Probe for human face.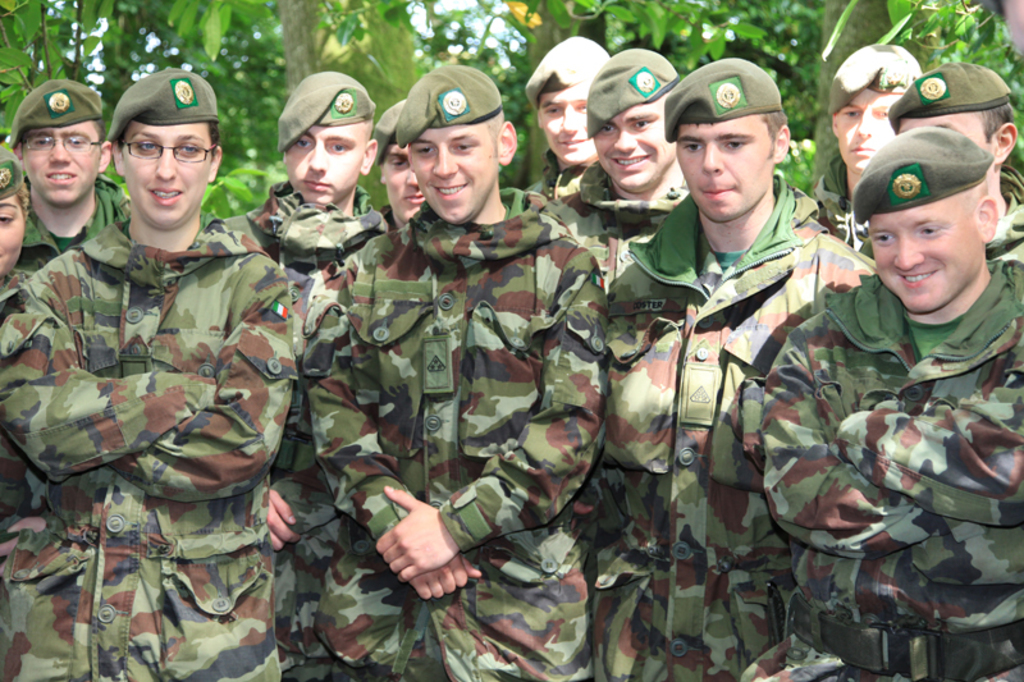
Probe result: 841,92,893,171.
